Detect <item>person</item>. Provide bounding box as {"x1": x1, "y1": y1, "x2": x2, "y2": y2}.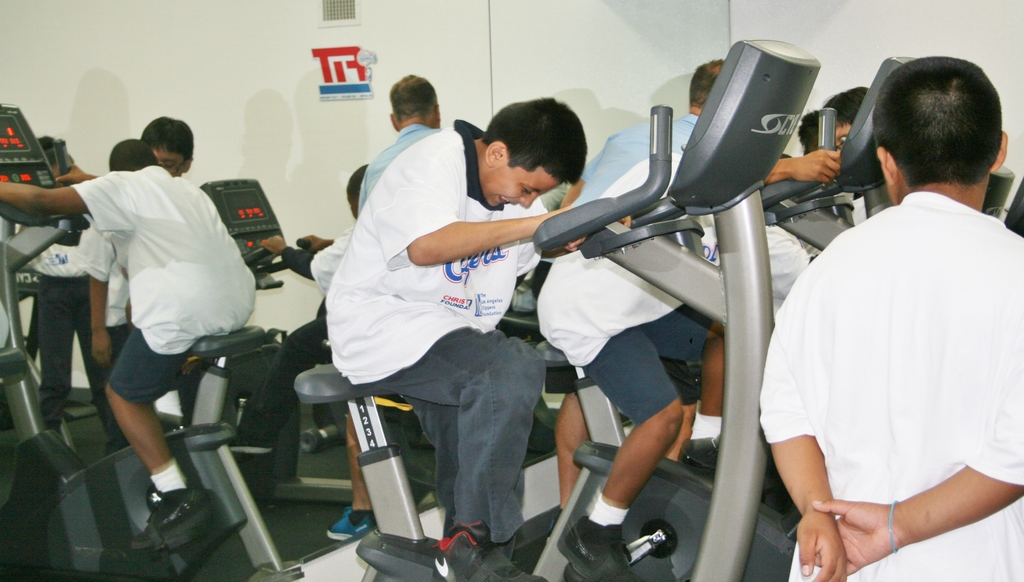
{"x1": 755, "y1": 55, "x2": 1023, "y2": 581}.
